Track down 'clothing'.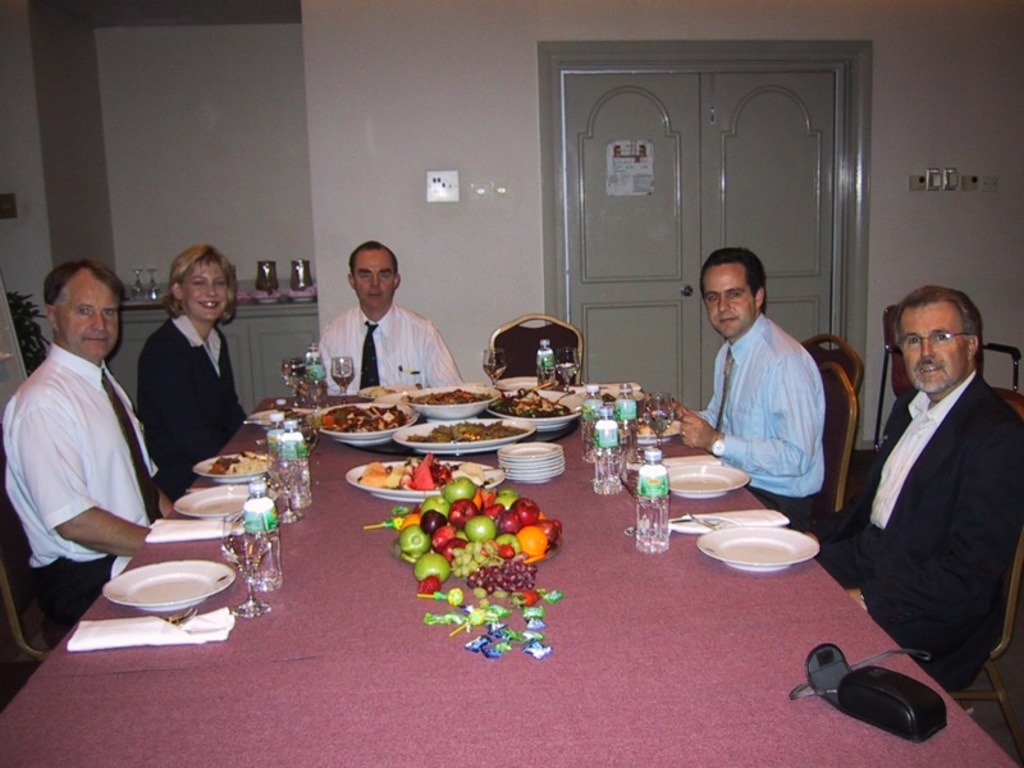
Tracked to (left=137, top=314, right=250, bottom=502).
